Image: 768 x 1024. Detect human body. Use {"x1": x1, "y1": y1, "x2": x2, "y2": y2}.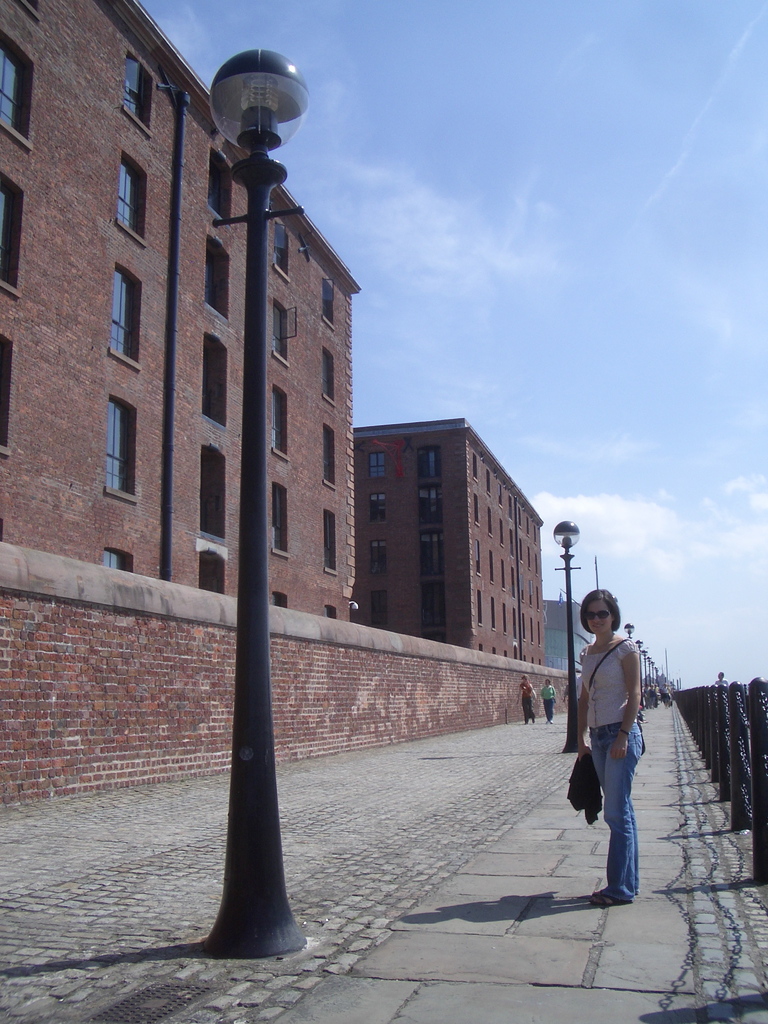
{"x1": 541, "y1": 680, "x2": 554, "y2": 719}.
